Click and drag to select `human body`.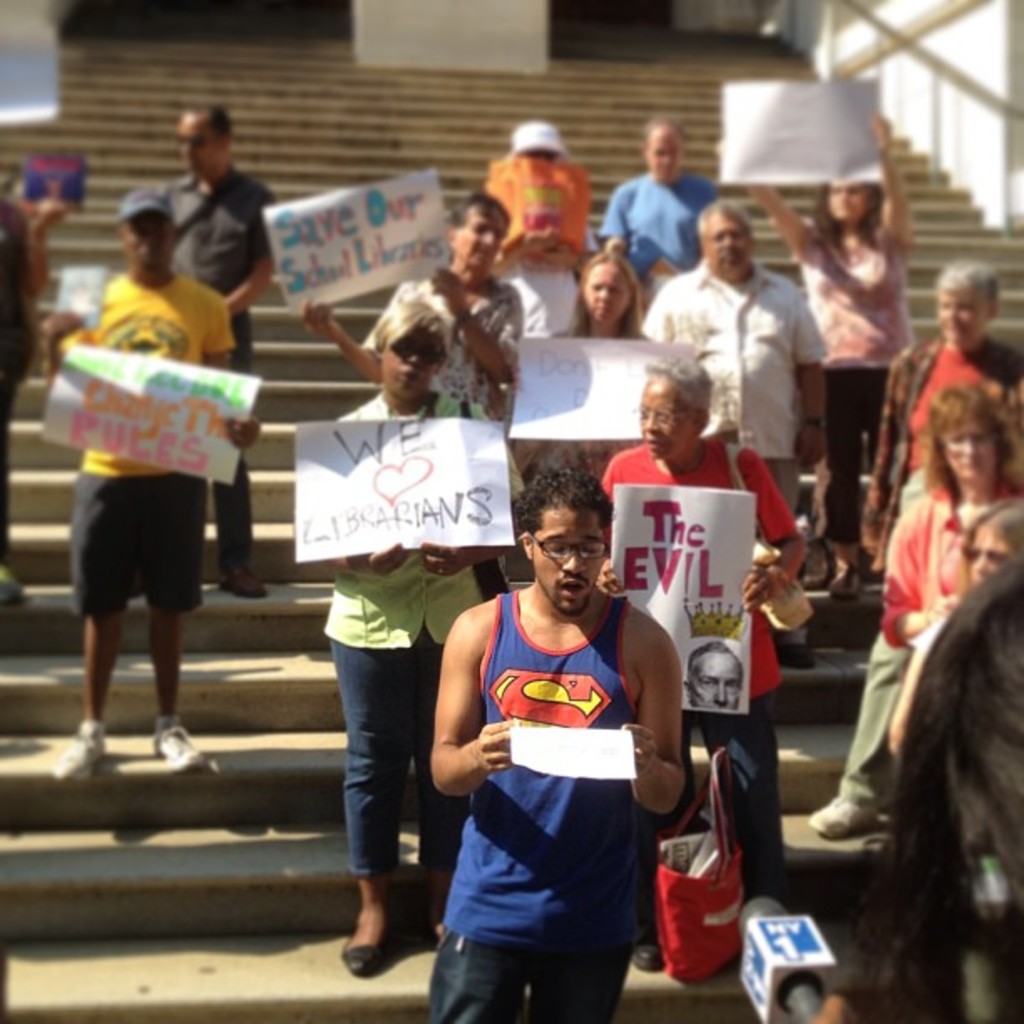
Selection: Rect(554, 259, 646, 338).
